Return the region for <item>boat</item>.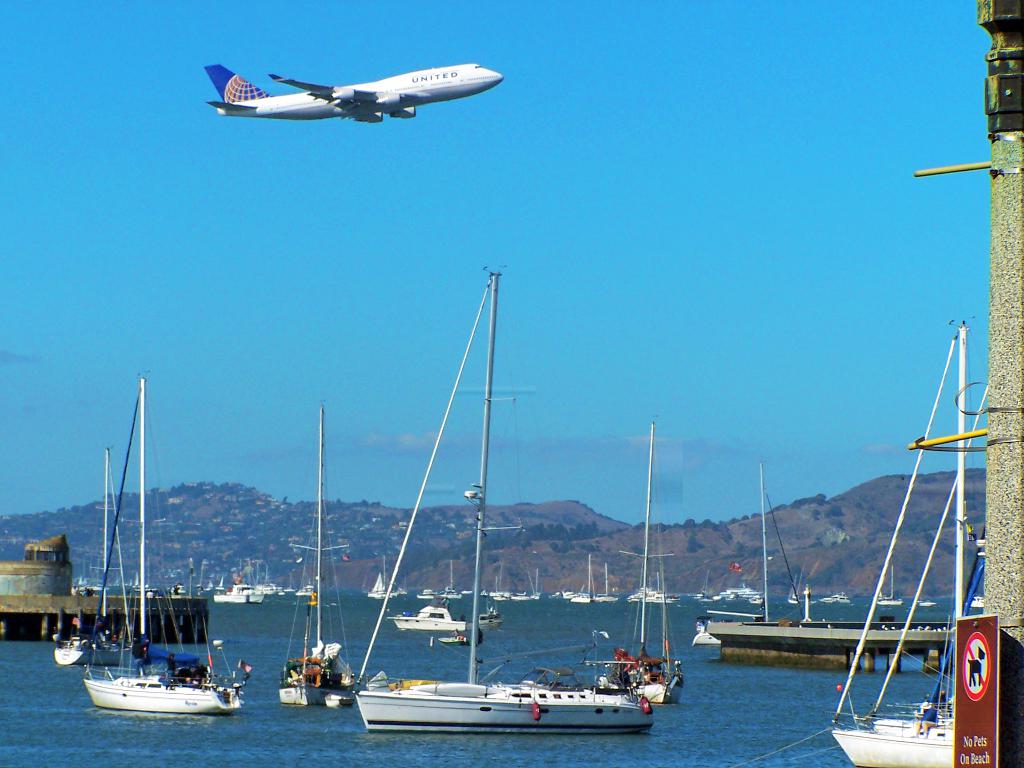
select_region(715, 593, 726, 602).
